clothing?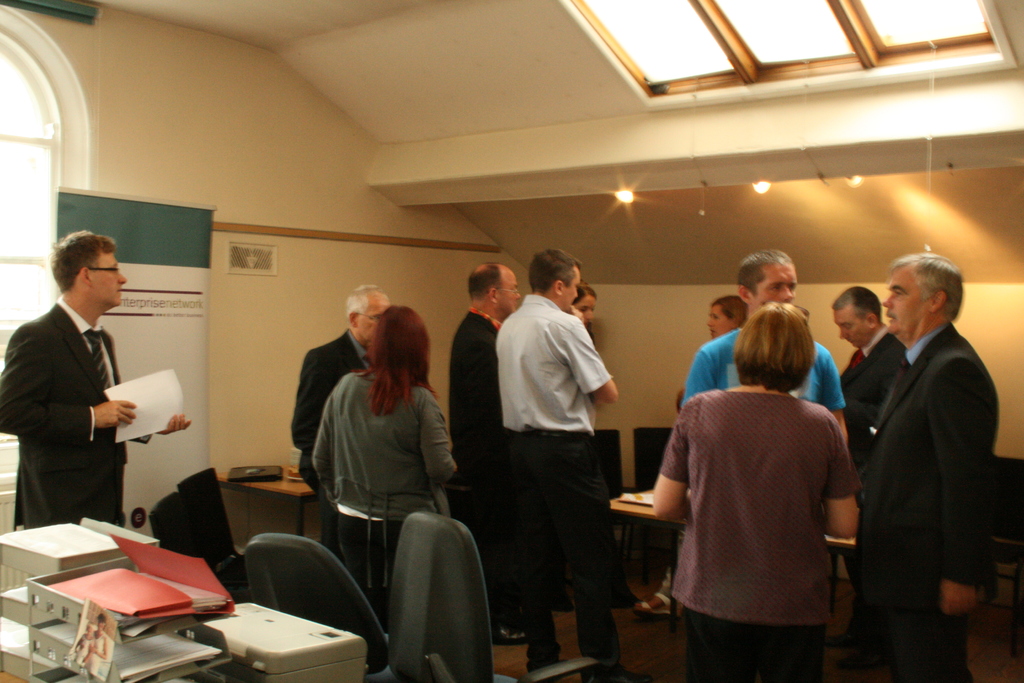
box=[648, 350, 883, 677]
